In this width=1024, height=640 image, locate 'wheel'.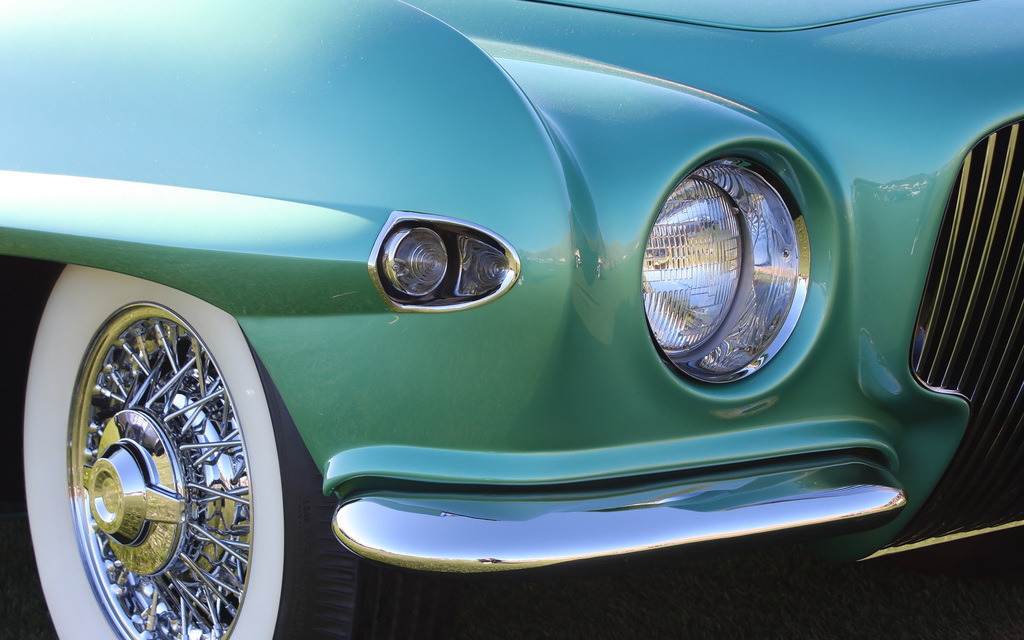
Bounding box: <bbox>36, 311, 324, 621</bbox>.
